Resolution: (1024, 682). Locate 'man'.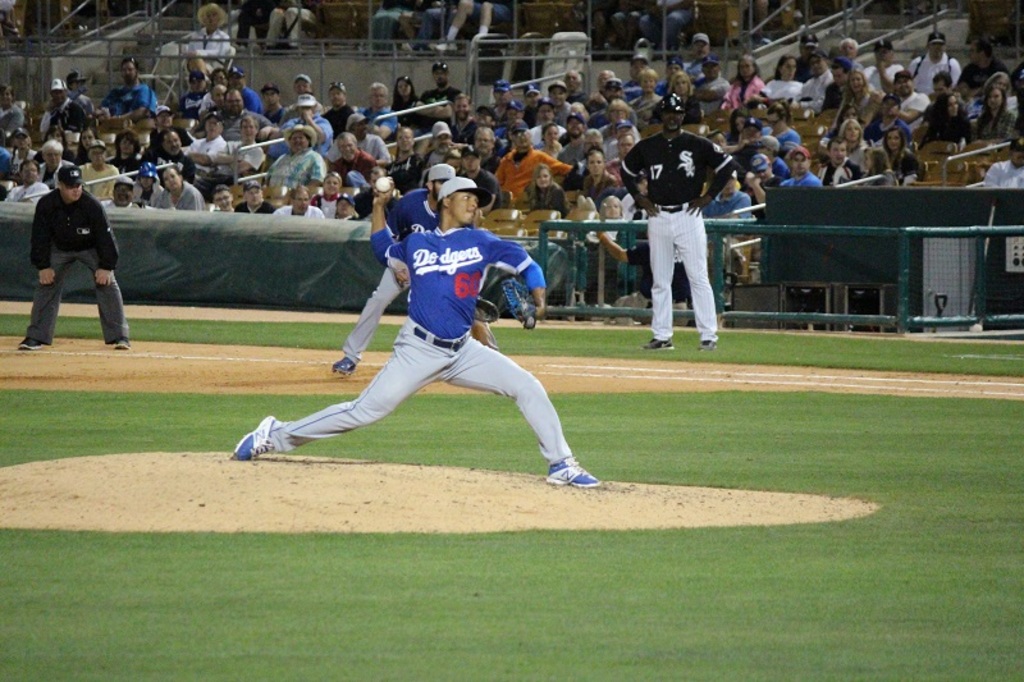
x1=600 y1=122 x2=640 y2=145.
